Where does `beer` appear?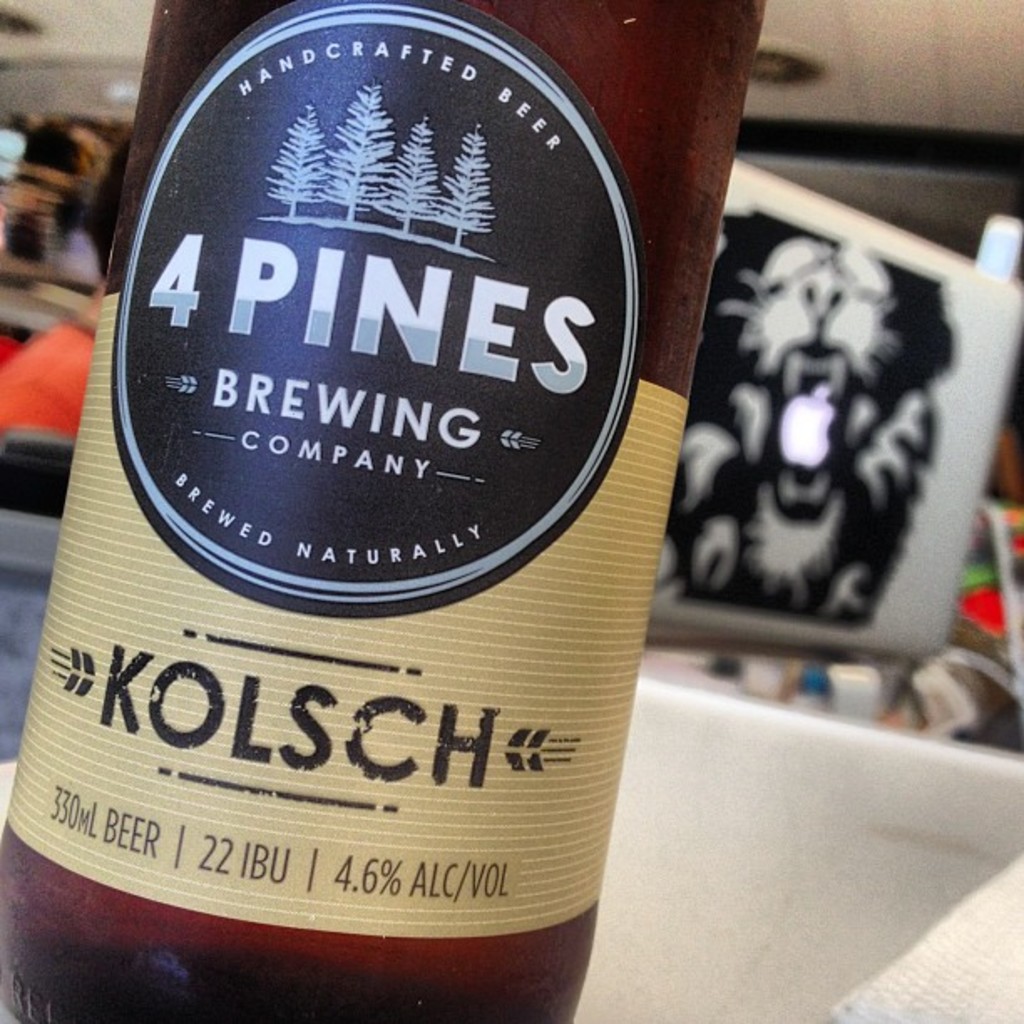
Appears at (0,0,795,1022).
